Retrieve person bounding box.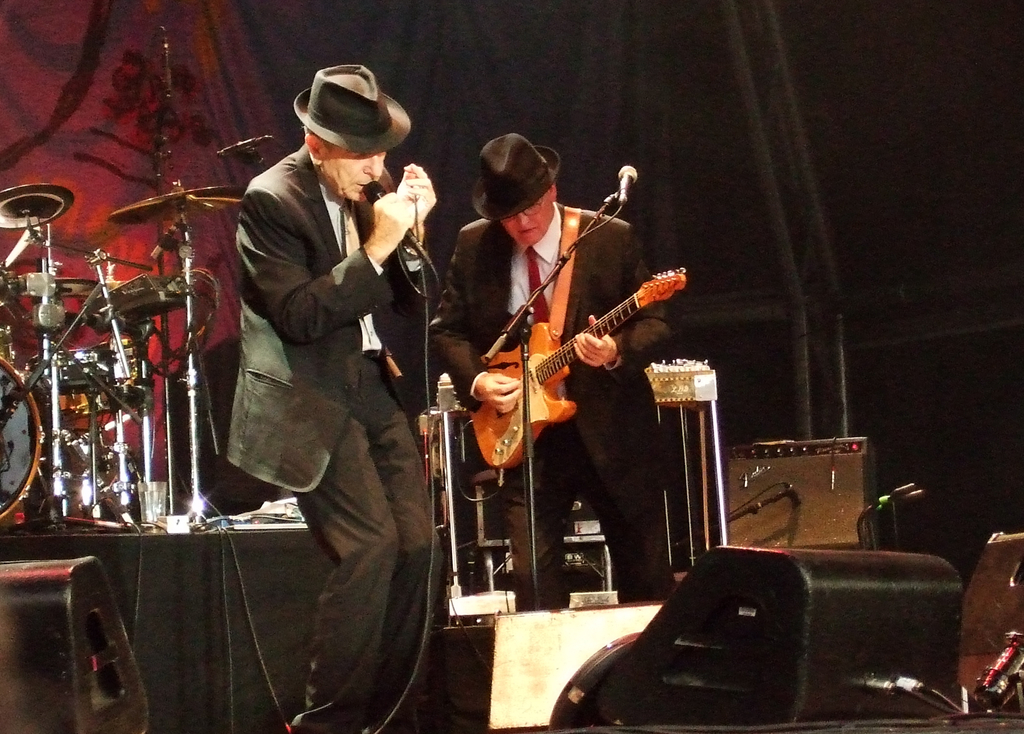
Bounding box: <box>425,130,678,614</box>.
